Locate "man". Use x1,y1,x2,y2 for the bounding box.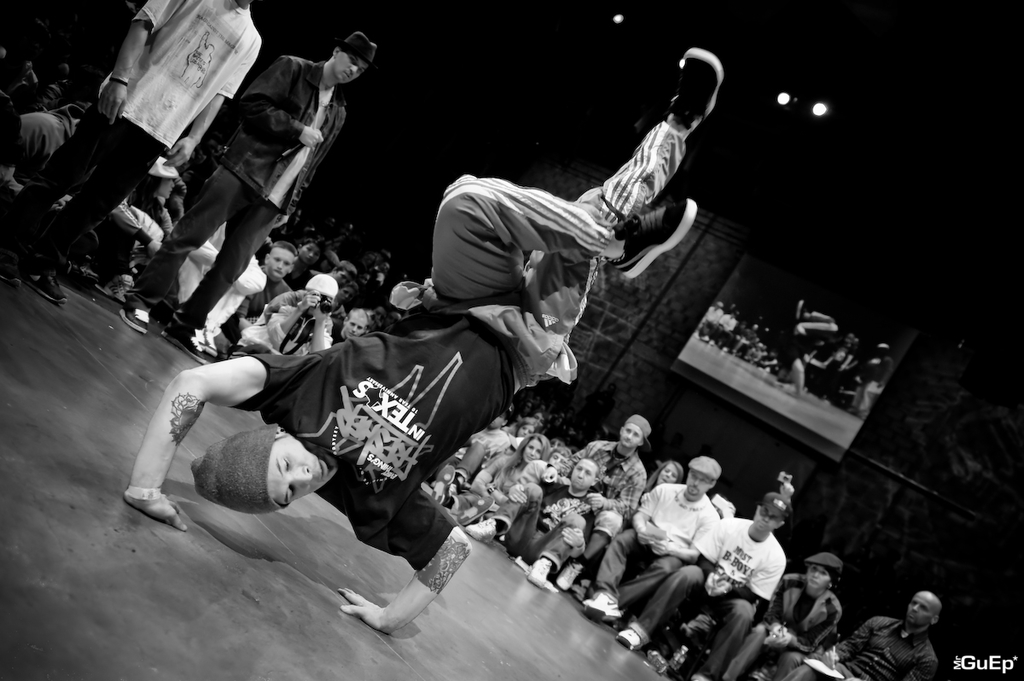
215,242,301,334.
